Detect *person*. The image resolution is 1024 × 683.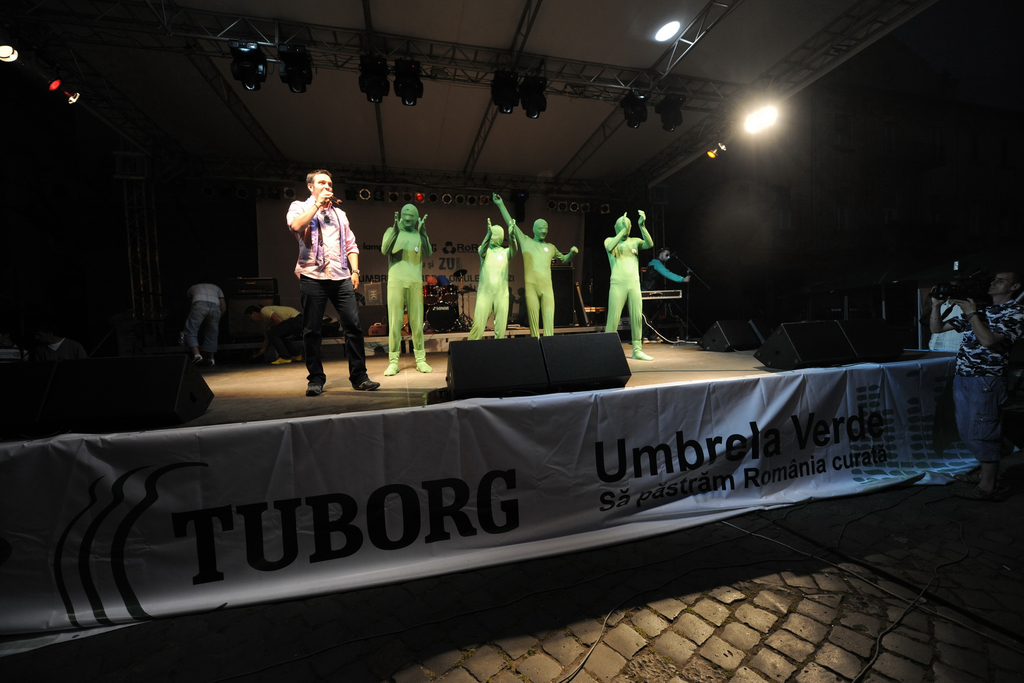
927, 259, 1023, 499.
